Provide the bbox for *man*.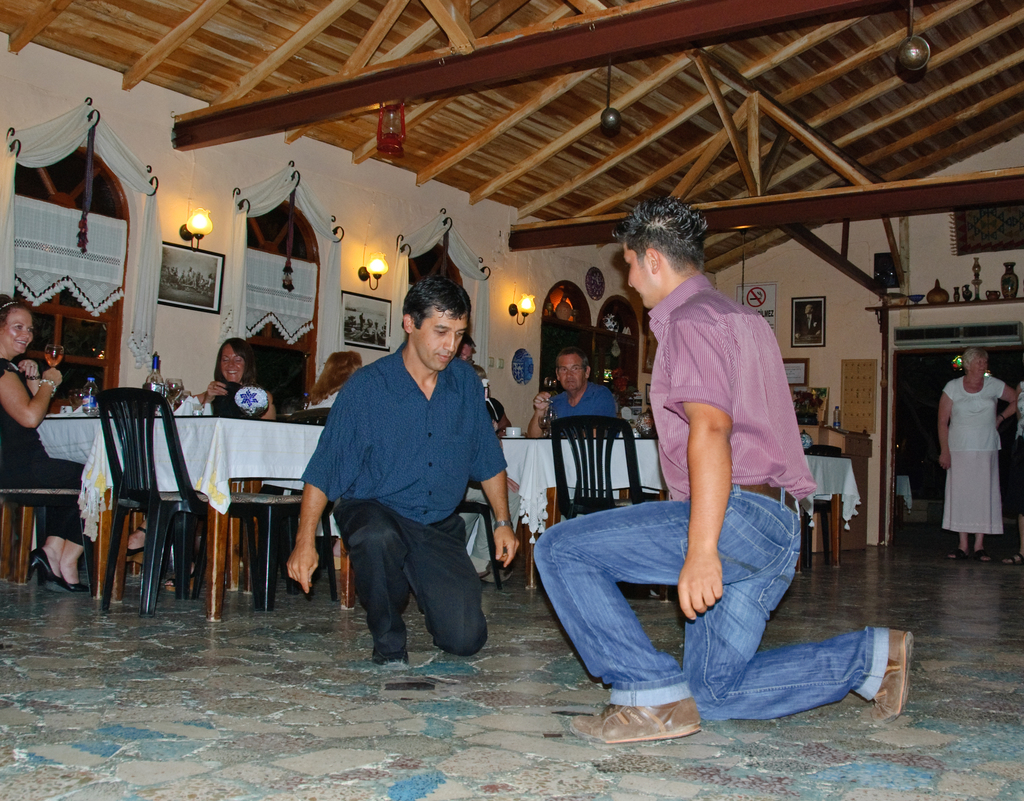
(285, 274, 520, 668).
